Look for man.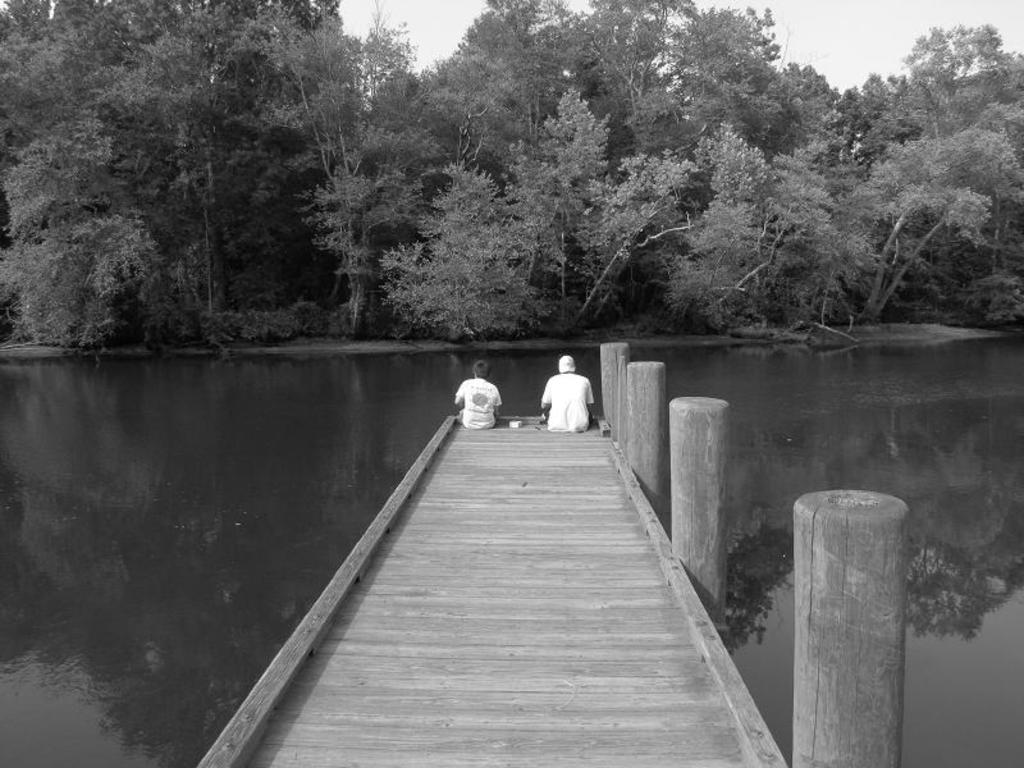
Found: bbox=[541, 356, 596, 436].
